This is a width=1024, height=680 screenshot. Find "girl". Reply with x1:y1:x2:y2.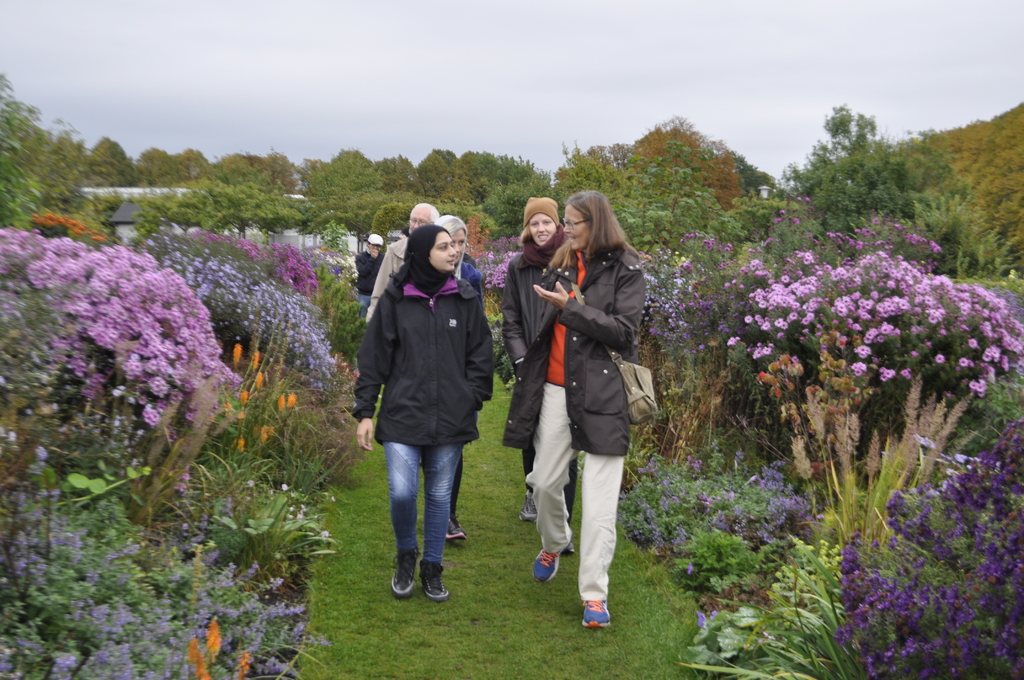
354:227:490:596.
